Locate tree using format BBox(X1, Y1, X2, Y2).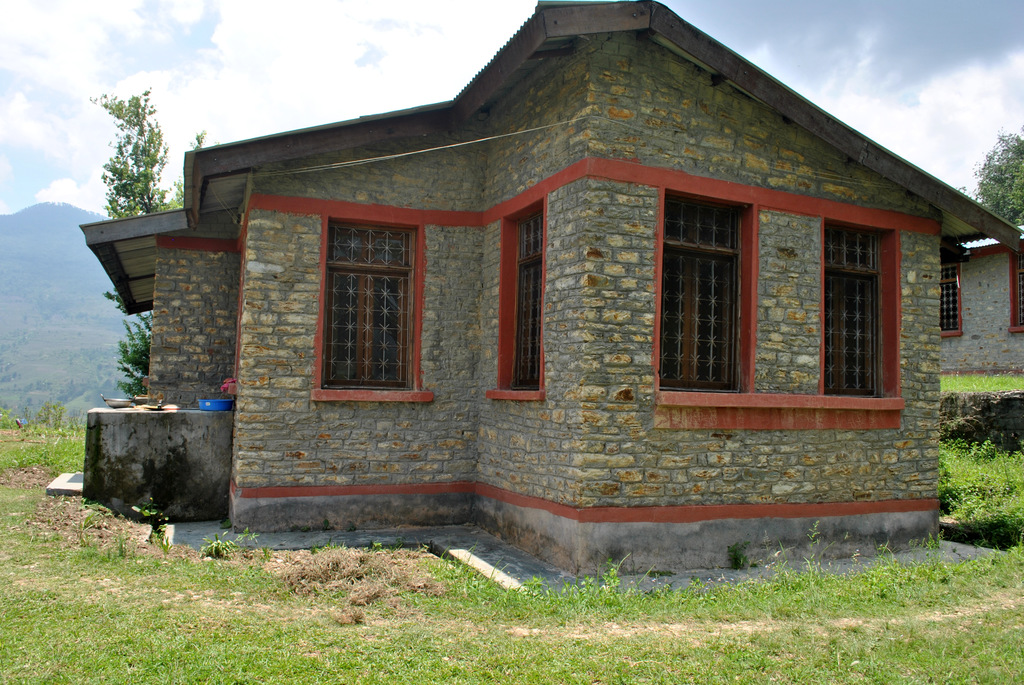
BBox(85, 72, 170, 223).
